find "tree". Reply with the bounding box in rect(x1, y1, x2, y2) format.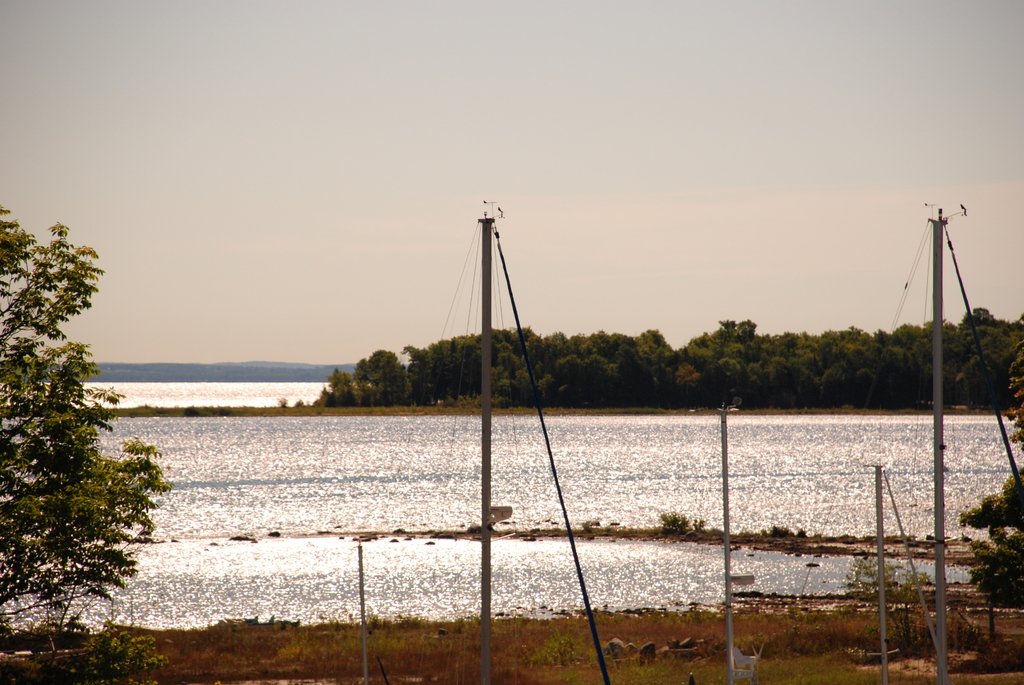
rect(0, 200, 177, 651).
